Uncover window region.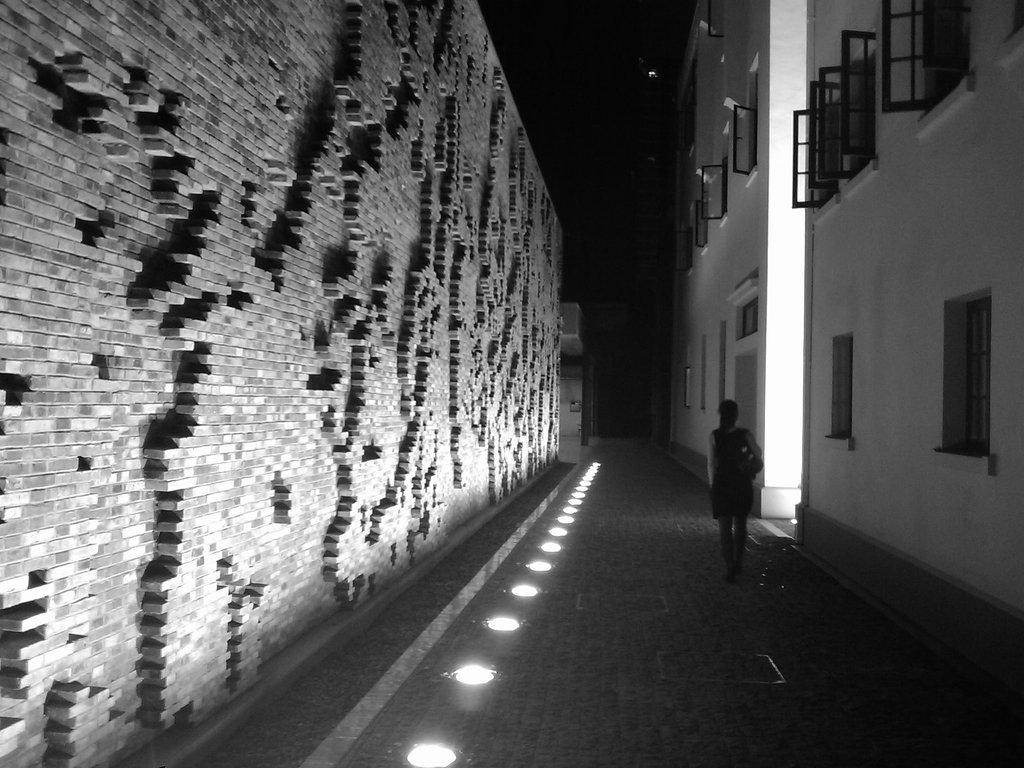
Uncovered: (left=829, top=332, right=851, bottom=436).
